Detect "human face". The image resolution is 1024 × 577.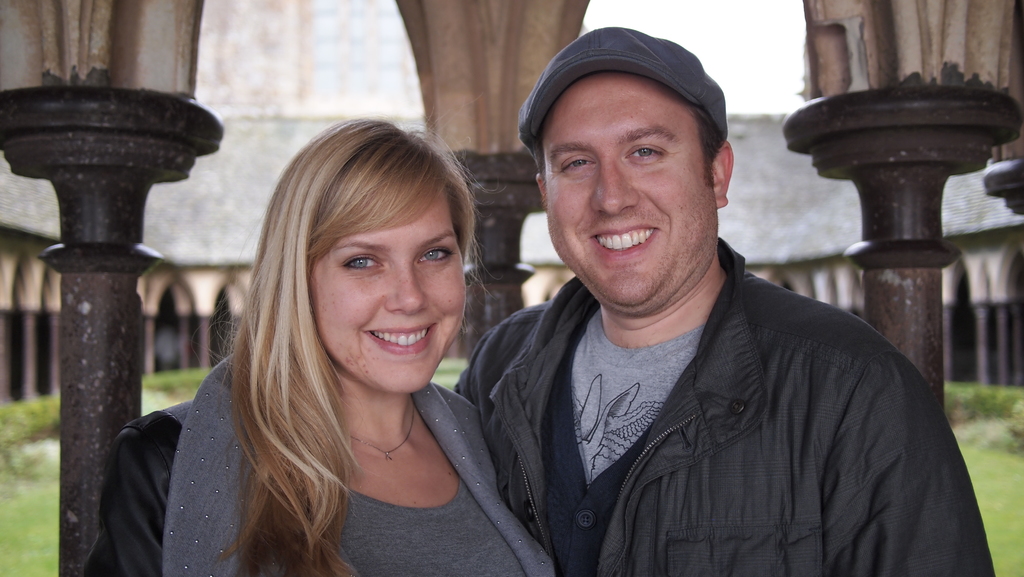
312, 190, 465, 393.
